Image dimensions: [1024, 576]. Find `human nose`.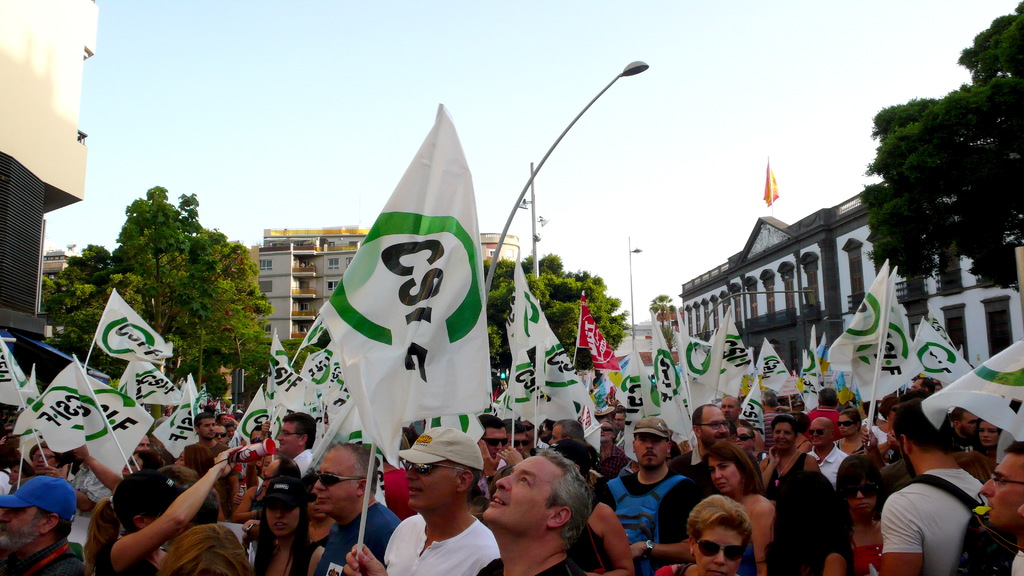
Rect(720, 425, 726, 433).
